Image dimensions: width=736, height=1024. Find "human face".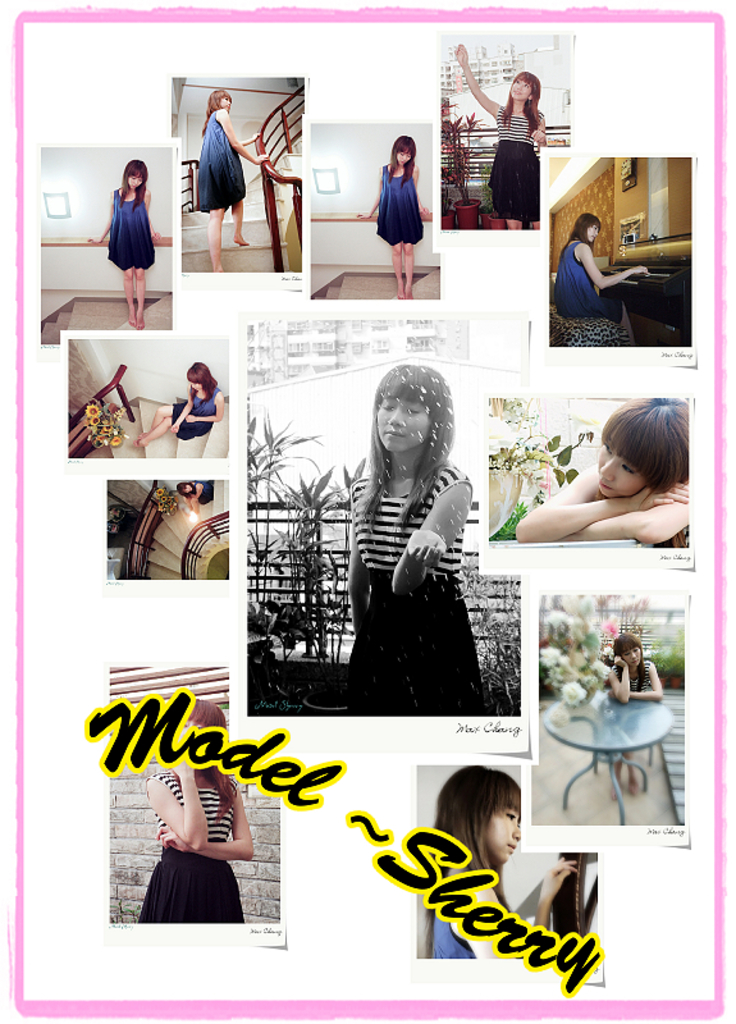
l=584, t=216, r=602, b=247.
